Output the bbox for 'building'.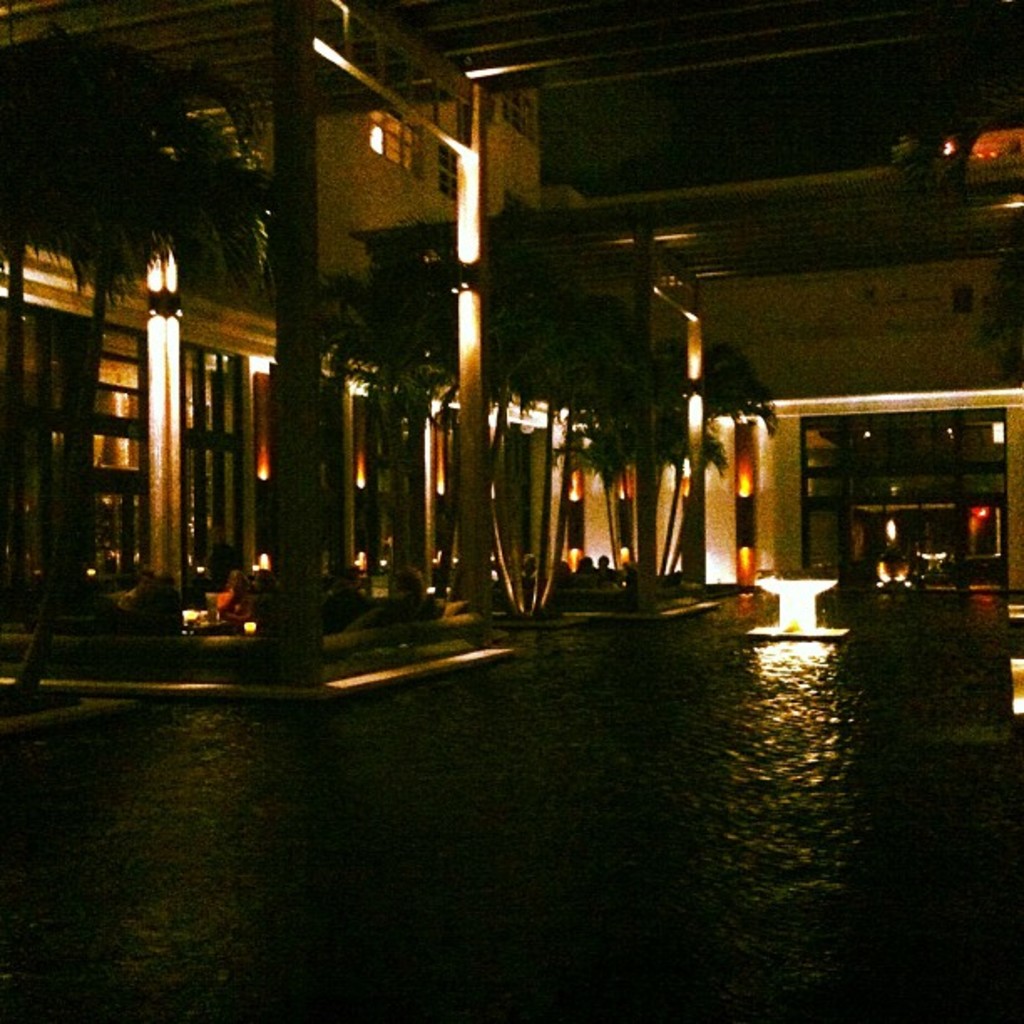
l=8, t=0, r=1022, b=701.
